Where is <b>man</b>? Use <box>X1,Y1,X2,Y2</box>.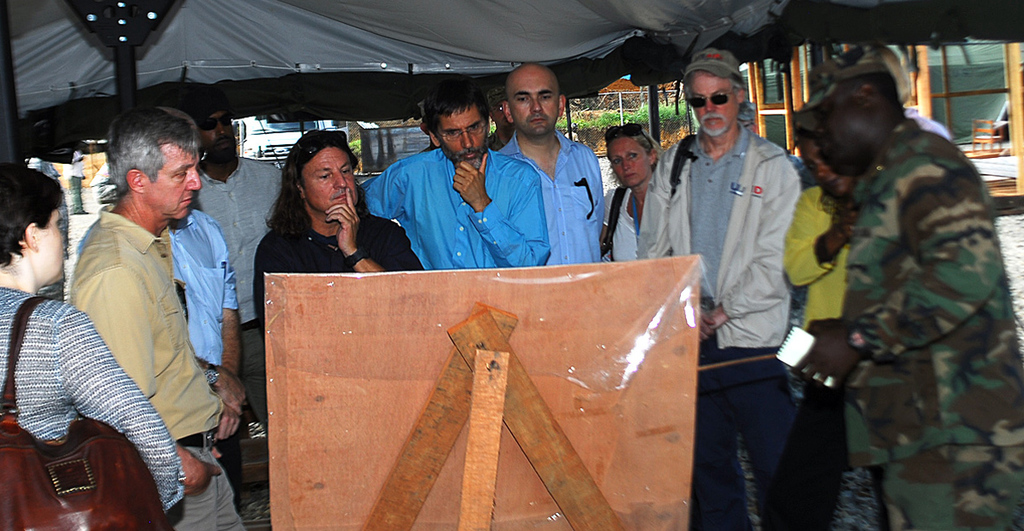
<box>258,130,424,330</box>.
